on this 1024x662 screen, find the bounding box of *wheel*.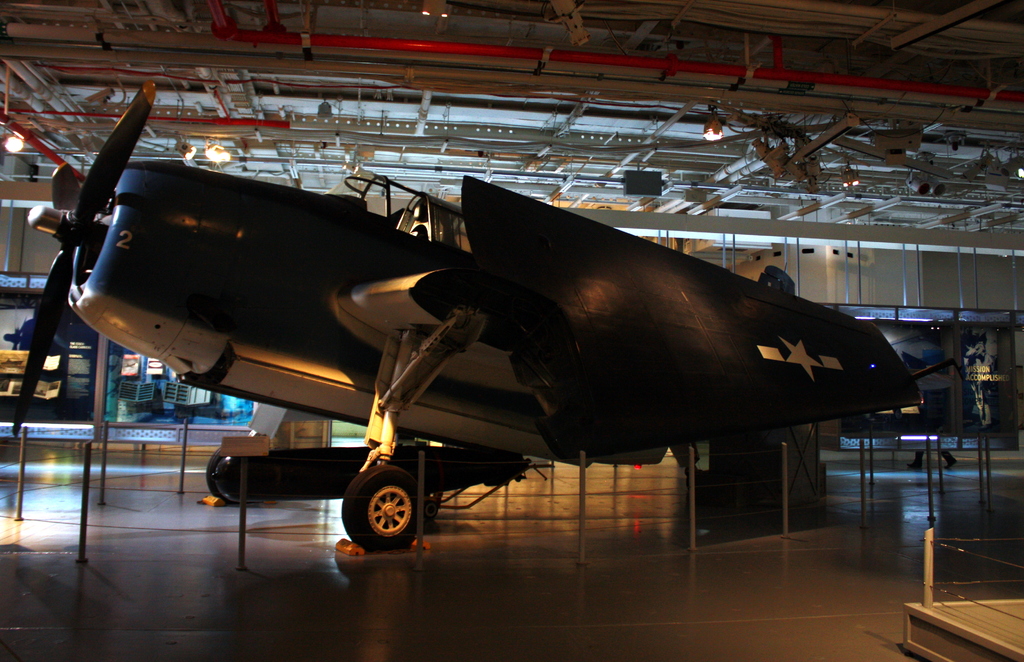
Bounding box: l=206, t=446, r=237, b=504.
